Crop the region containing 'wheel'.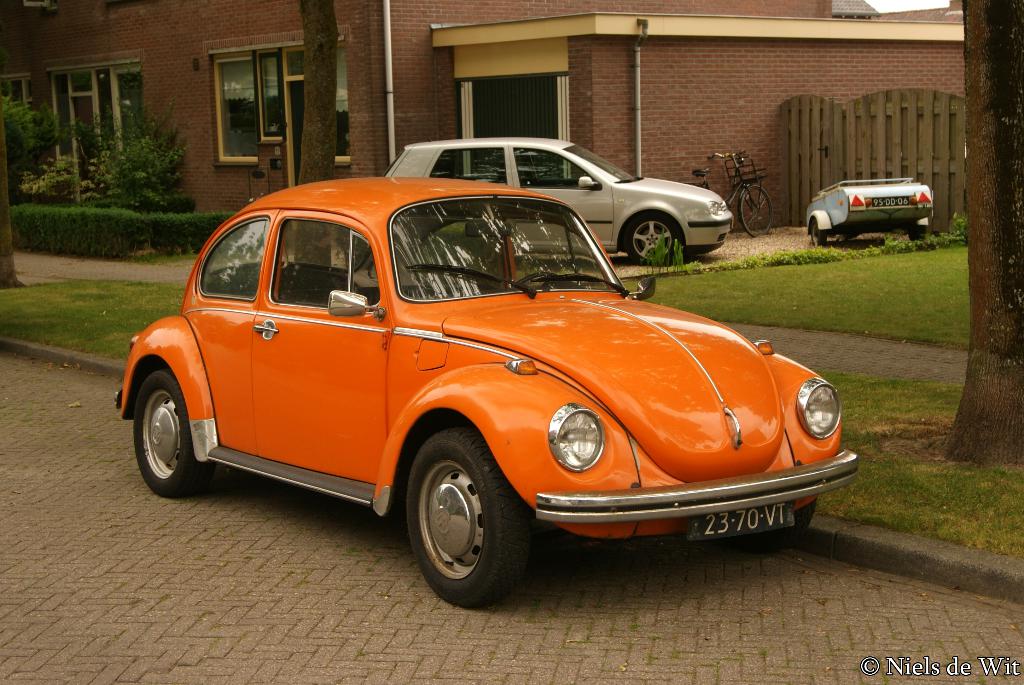
Crop region: [left=724, top=497, right=822, bottom=553].
